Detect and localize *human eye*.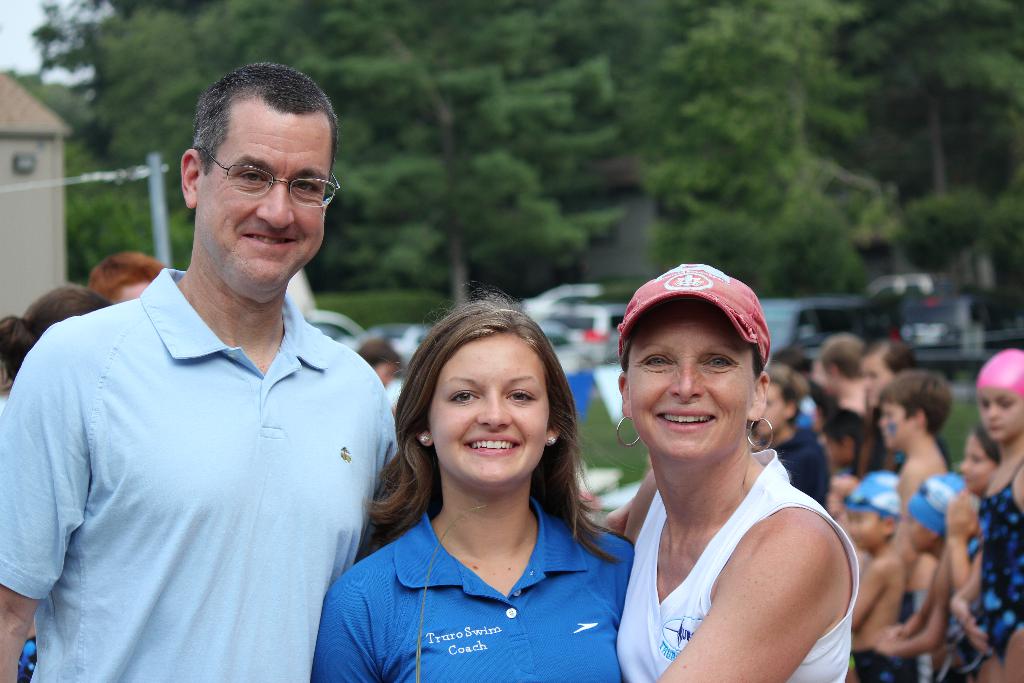
Localized at 292 180 324 194.
